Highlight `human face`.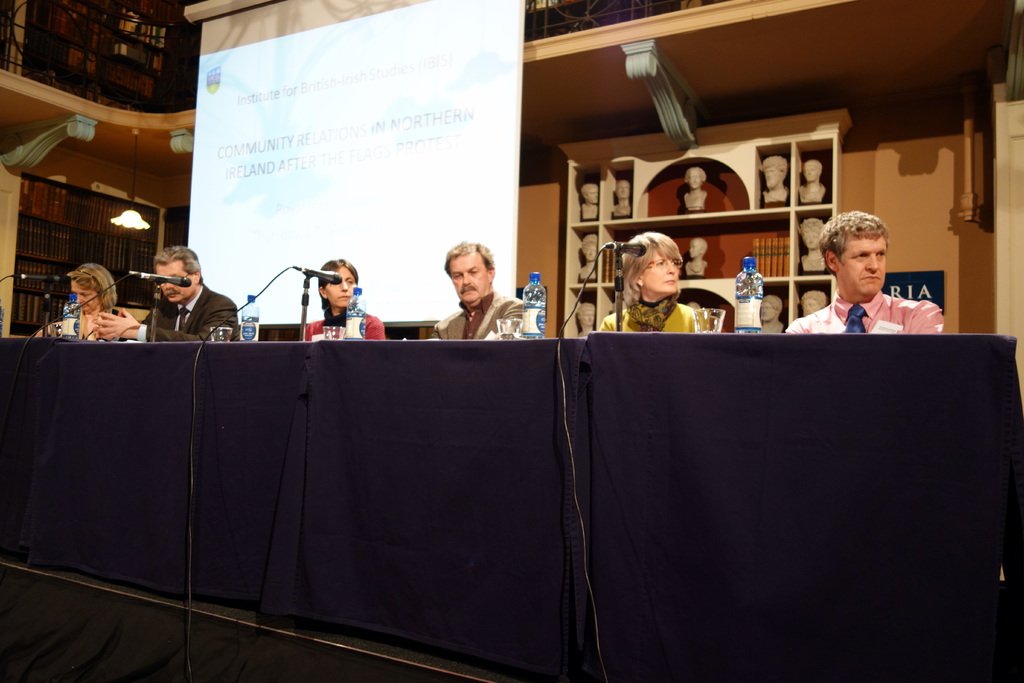
Highlighted region: bbox(324, 261, 358, 309).
